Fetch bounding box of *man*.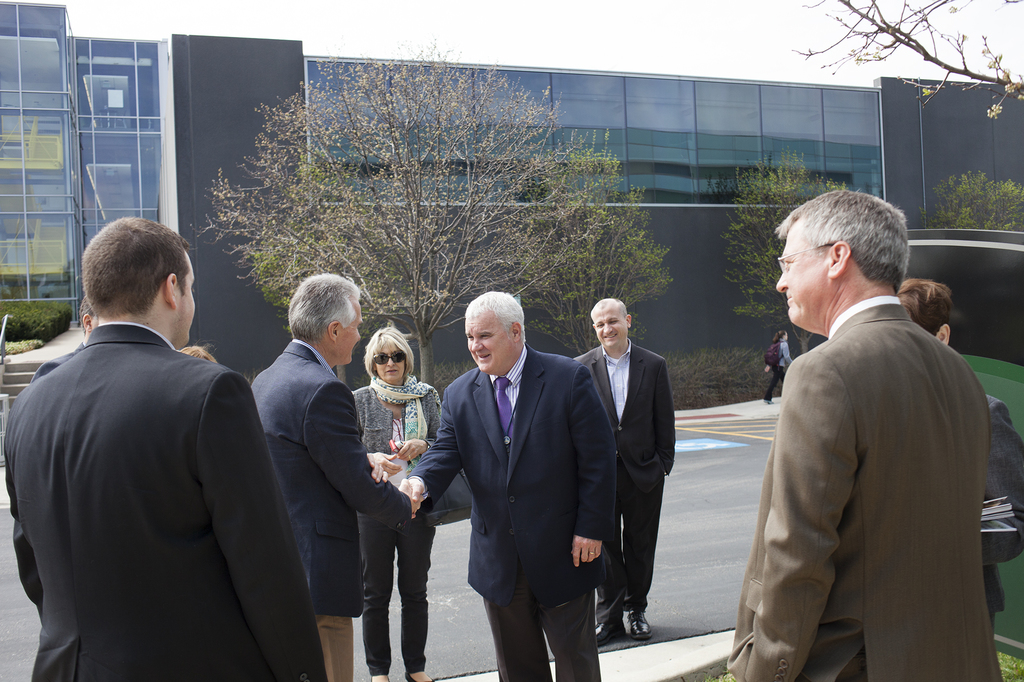
Bbox: 249 274 425 681.
